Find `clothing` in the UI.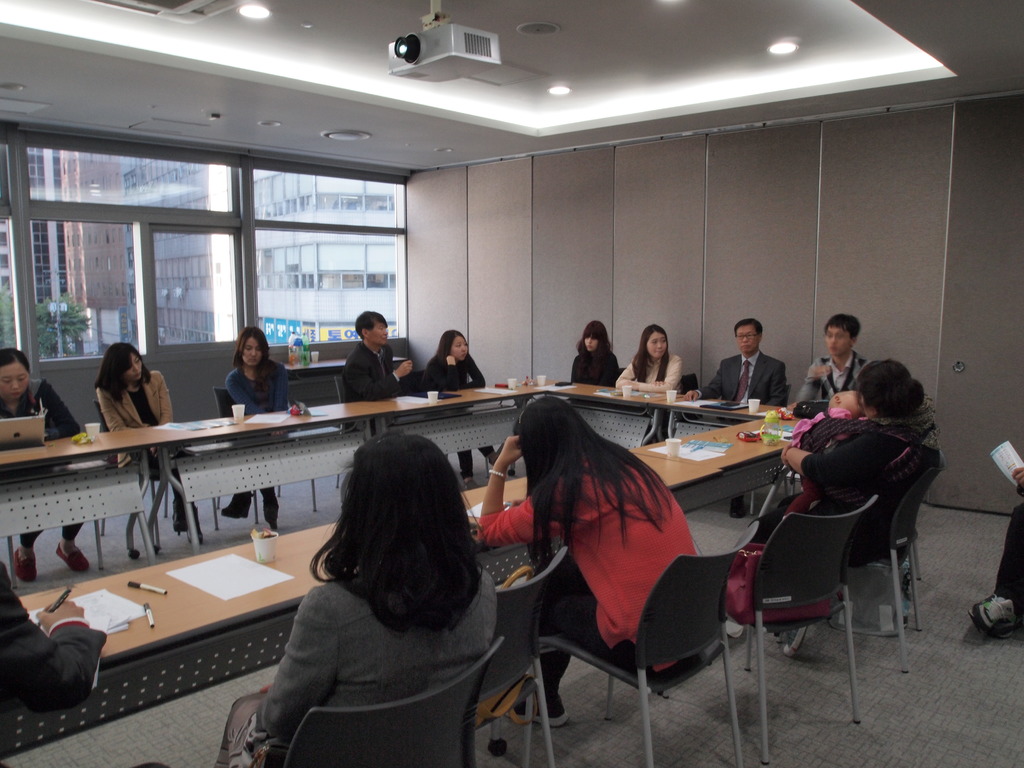
UI element at (209, 566, 497, 767).
